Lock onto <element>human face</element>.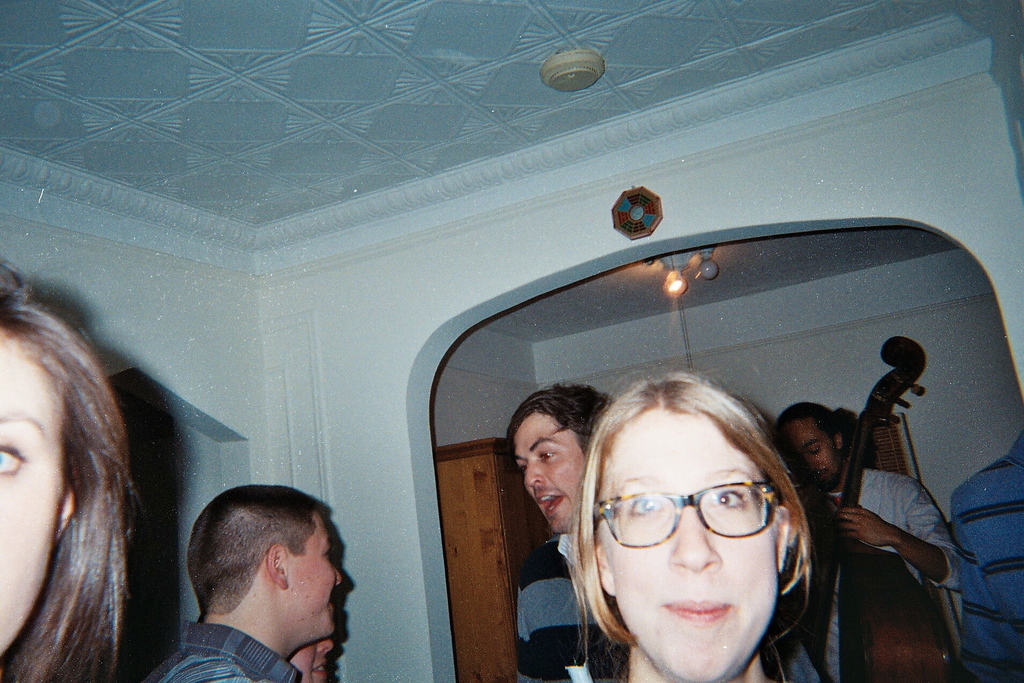
Locked: detection(518, 416, 588, 536).
